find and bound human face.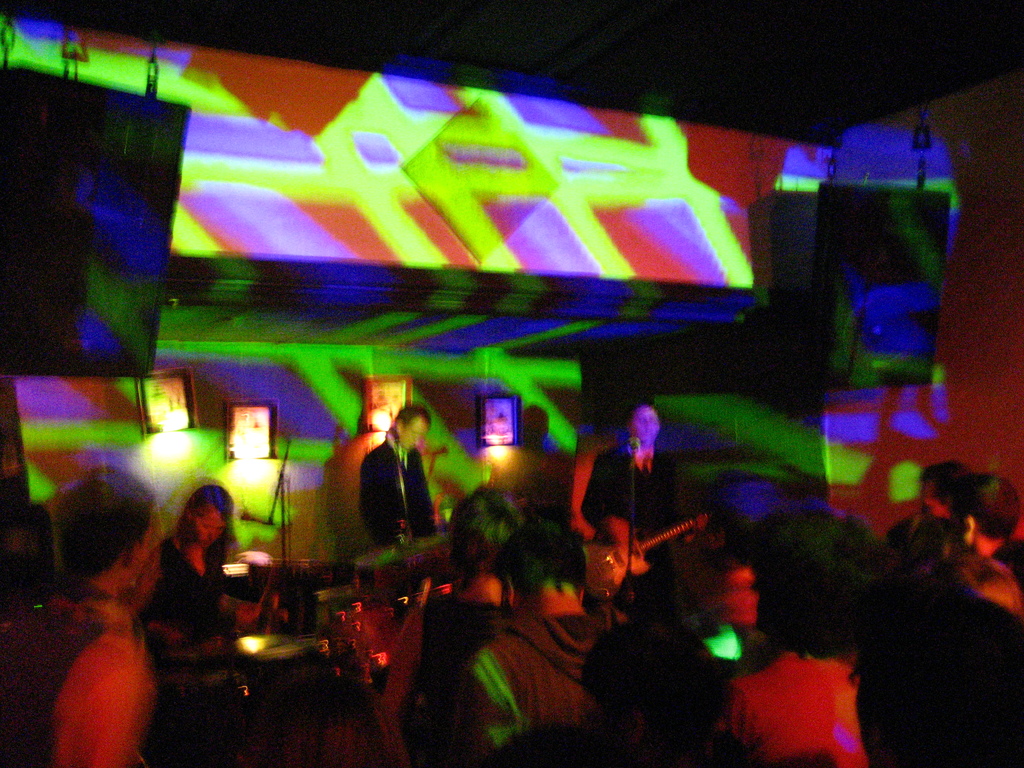
Bound: detection(400, 419, 430, 454).
